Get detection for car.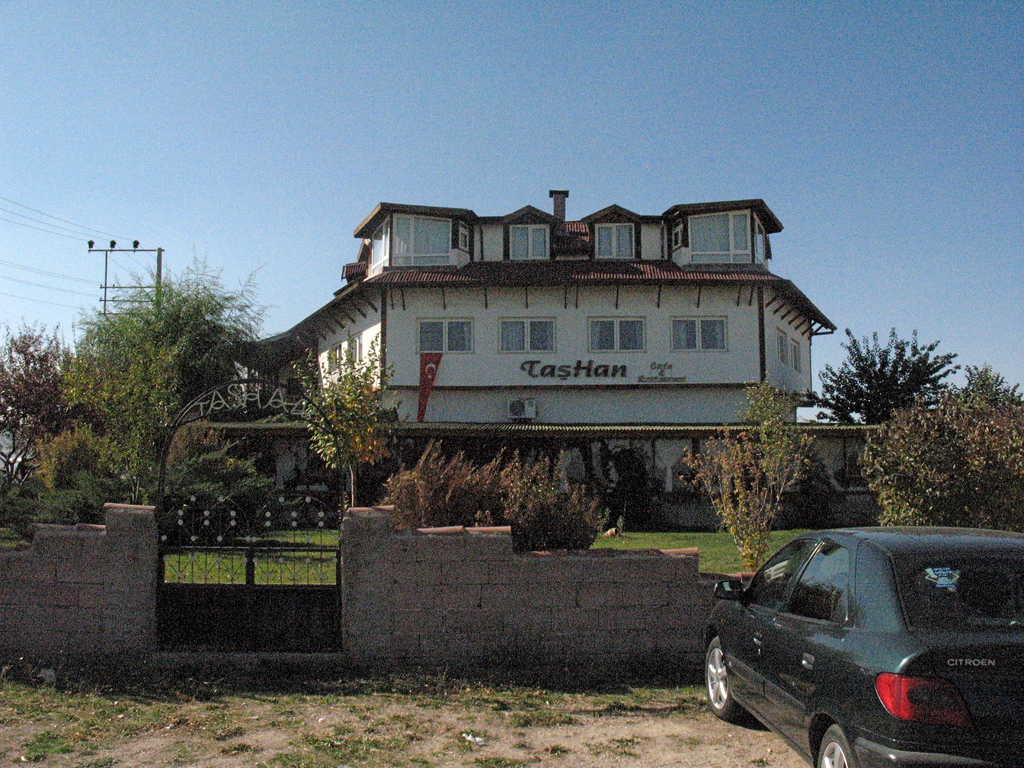
Detection: x1=705 y1=525 x2=1023 y2=767.
